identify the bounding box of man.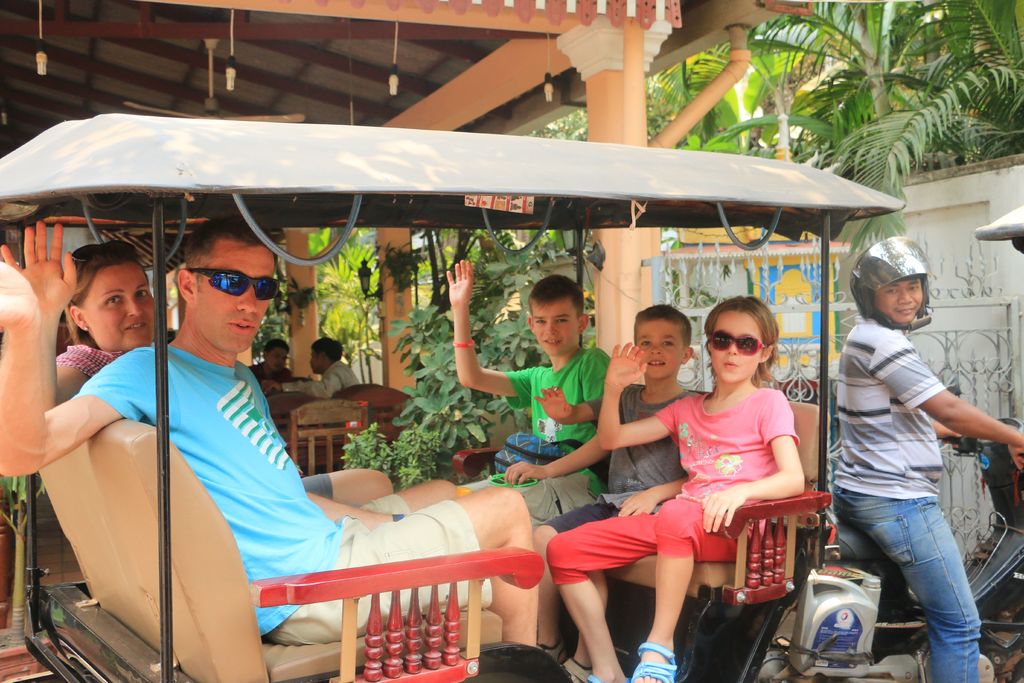
rect(246, 336, 316, 391).
